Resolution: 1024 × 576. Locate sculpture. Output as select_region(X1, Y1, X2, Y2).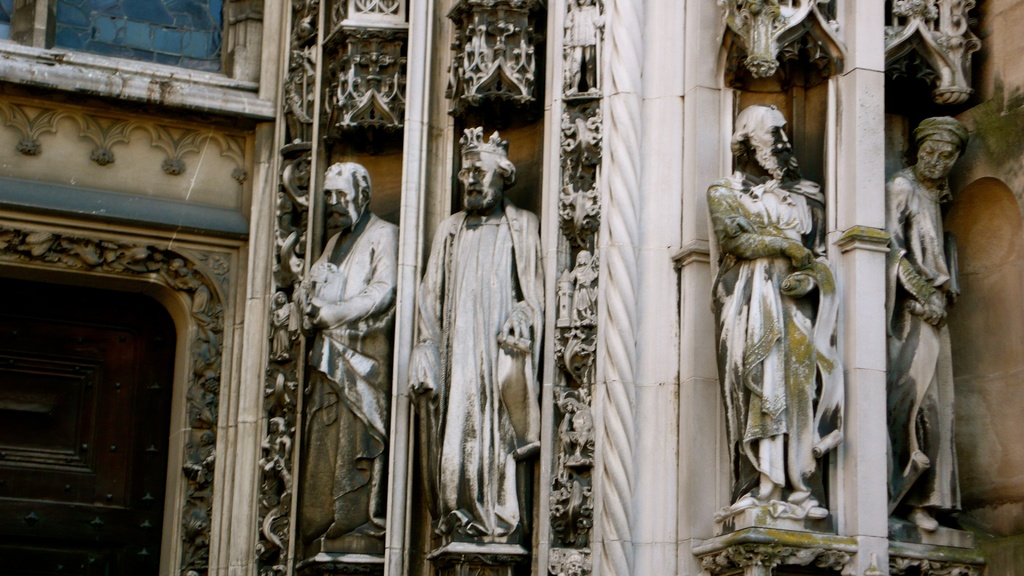
select_region(884, 113, 961, 532).
